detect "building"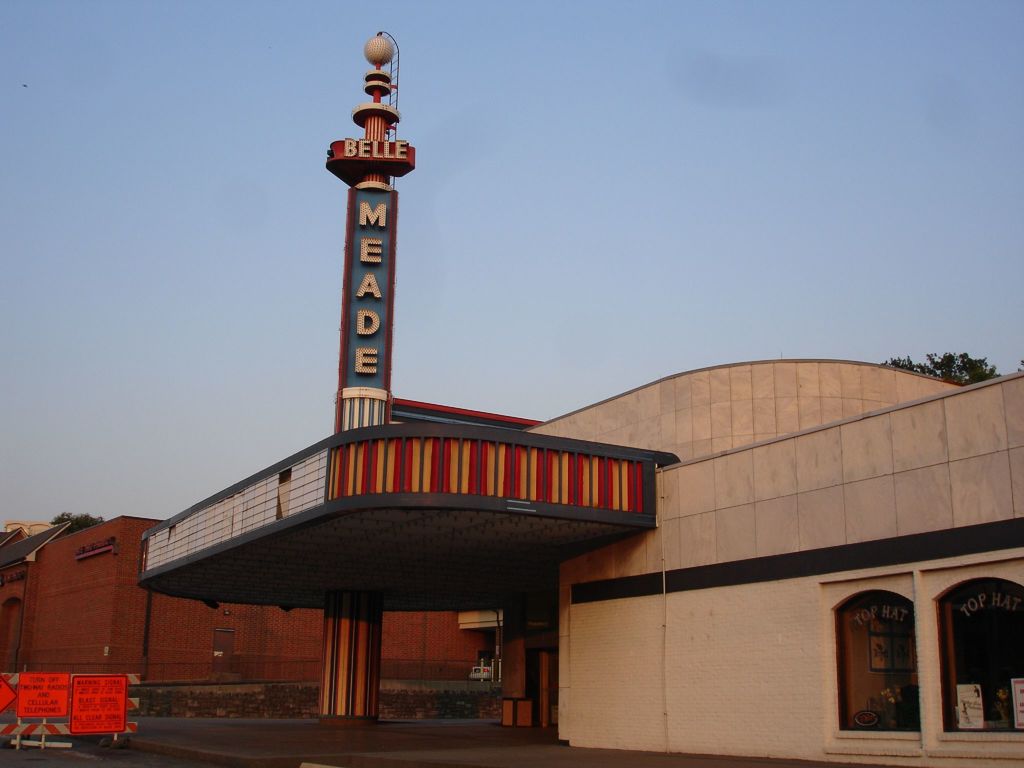
Rect(142, 36, 1023, 767)
